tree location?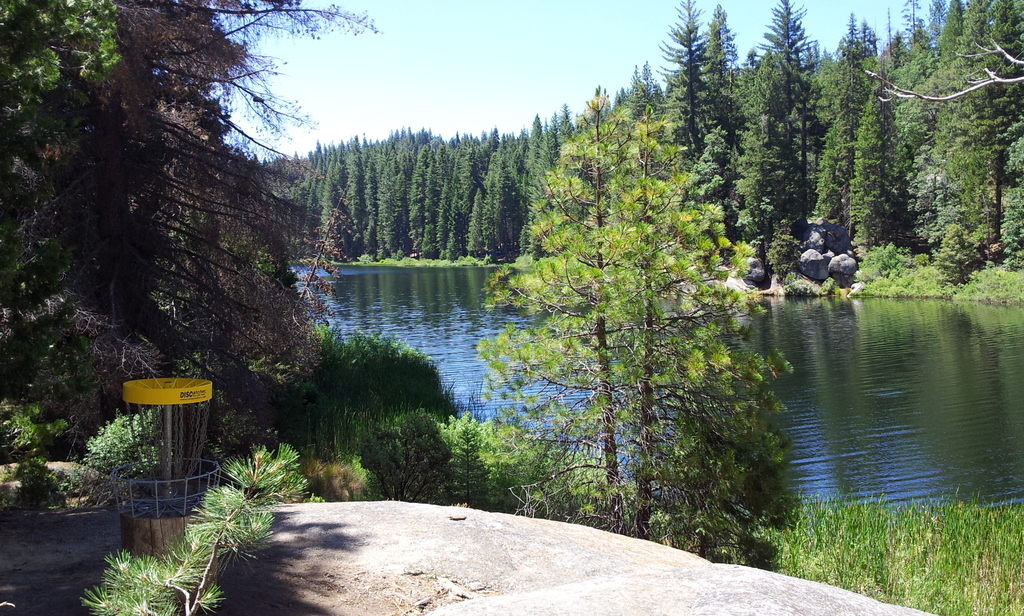
{"left": 547, "top": 101, "right": 579, "bottom": 178}
